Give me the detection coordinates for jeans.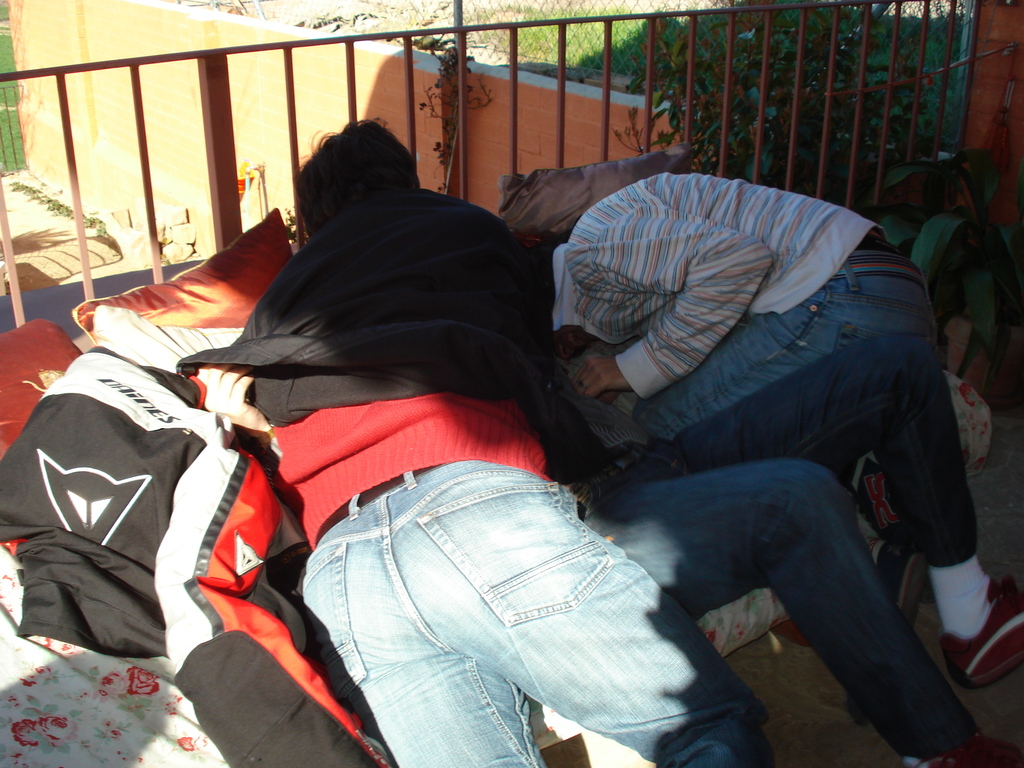
(left=650, top=262, right=947, bottom=435).
